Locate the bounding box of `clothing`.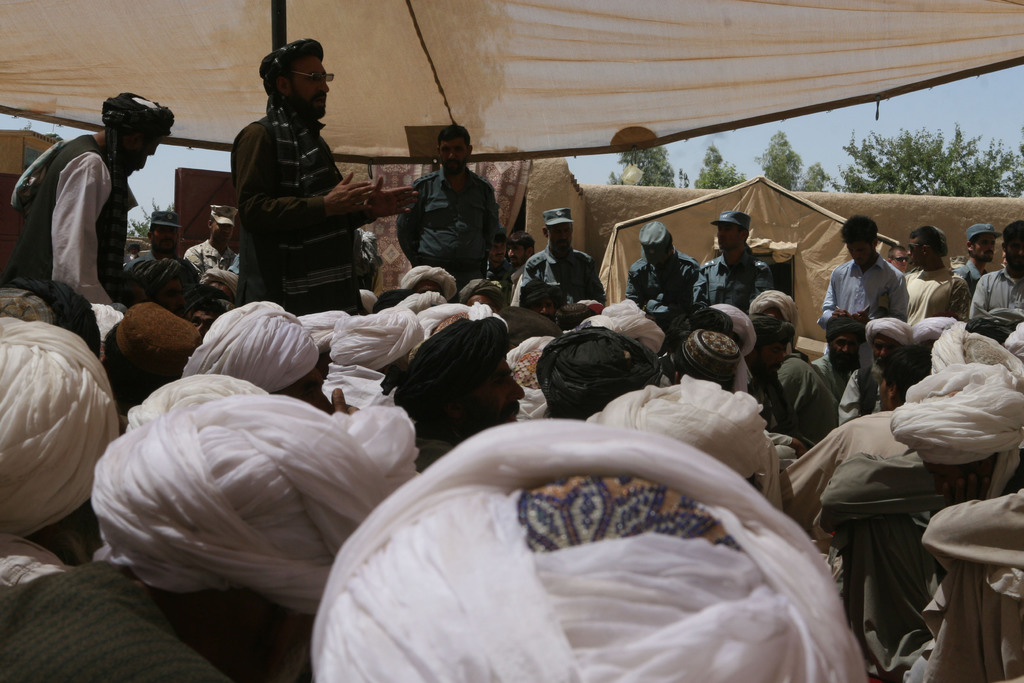
Bounding box: select_region(833, 445, 955, 681).
